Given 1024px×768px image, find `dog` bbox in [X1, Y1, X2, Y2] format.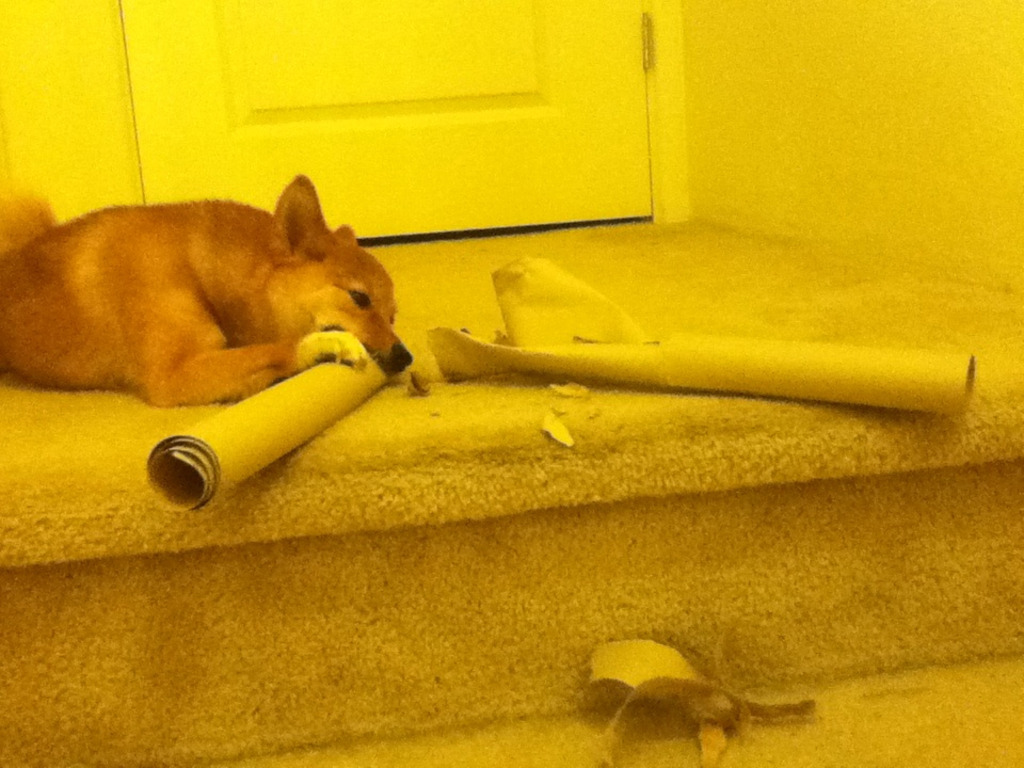
[0, 172, 412, 411].
